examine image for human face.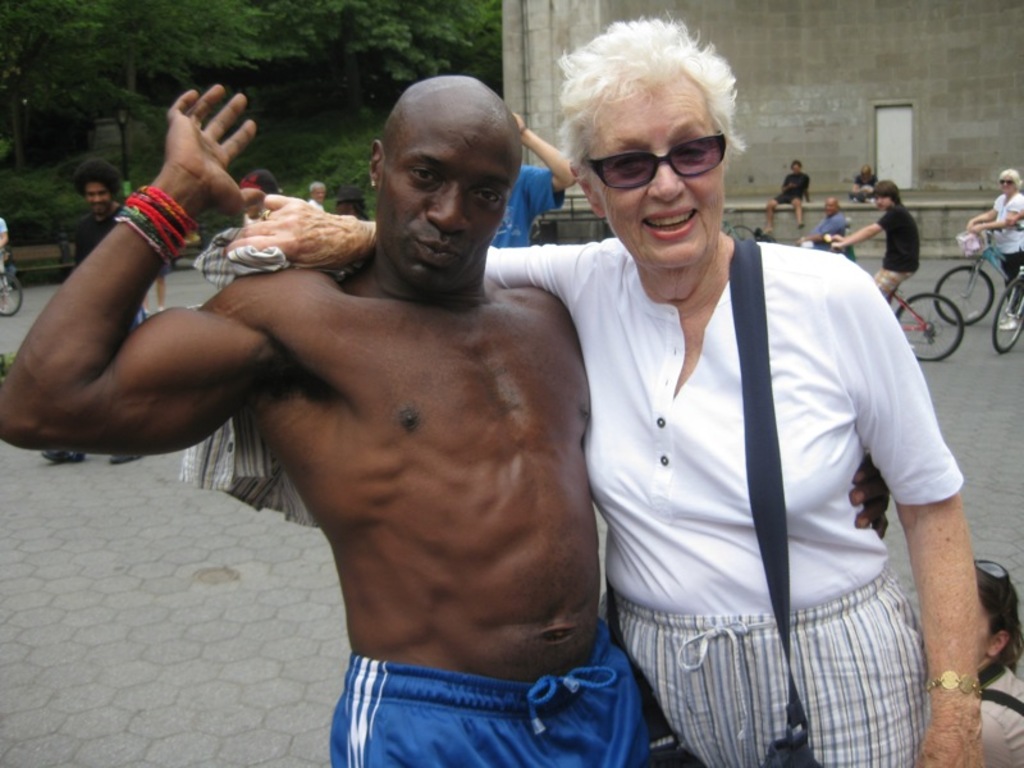
Examination result: 375/116/518/291.
